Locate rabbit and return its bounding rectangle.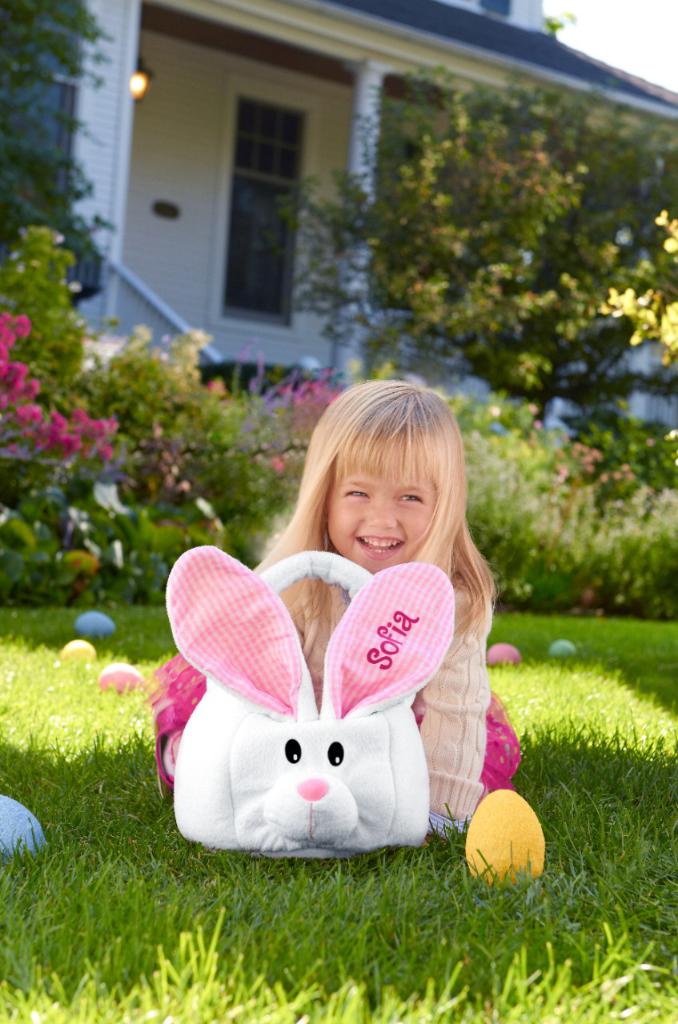
Rect(165, 537, 459, 864).
